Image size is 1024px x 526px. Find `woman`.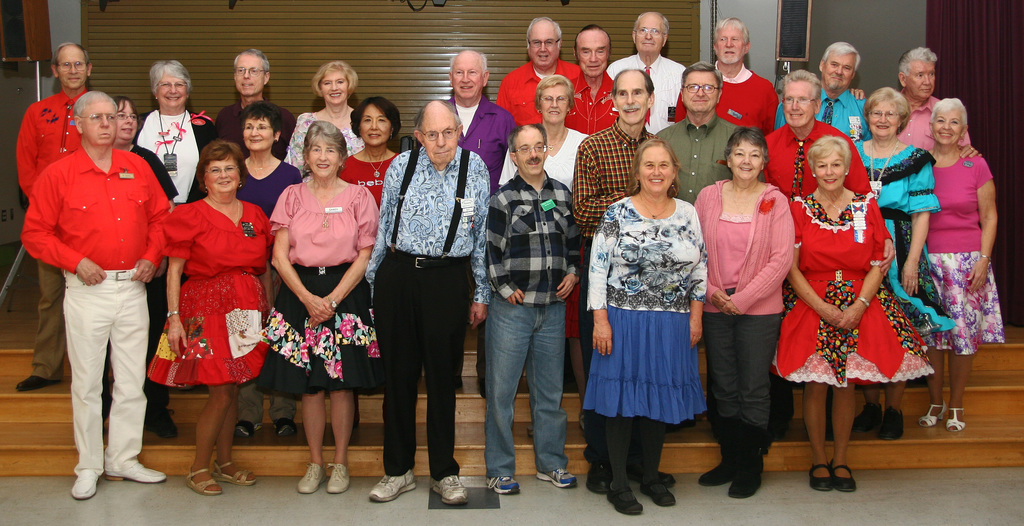
x1=236, y1=104, x2=300, y2=217.
